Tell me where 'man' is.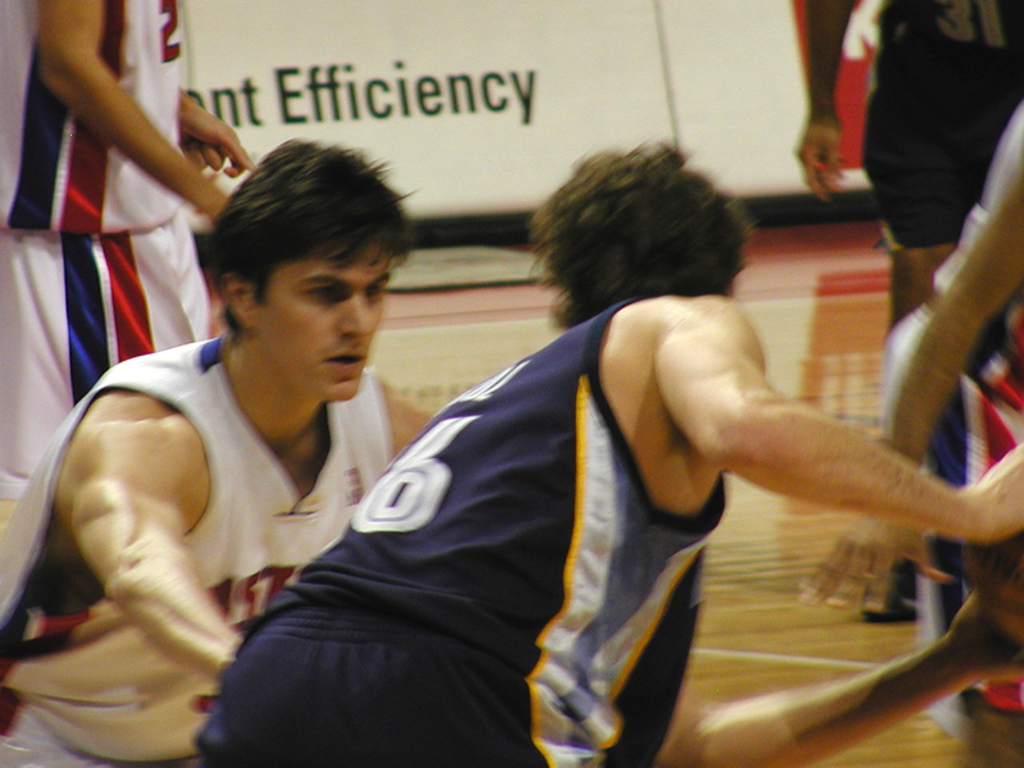
'man' is at [left=797, top=0, right=1023, bottom=616].
